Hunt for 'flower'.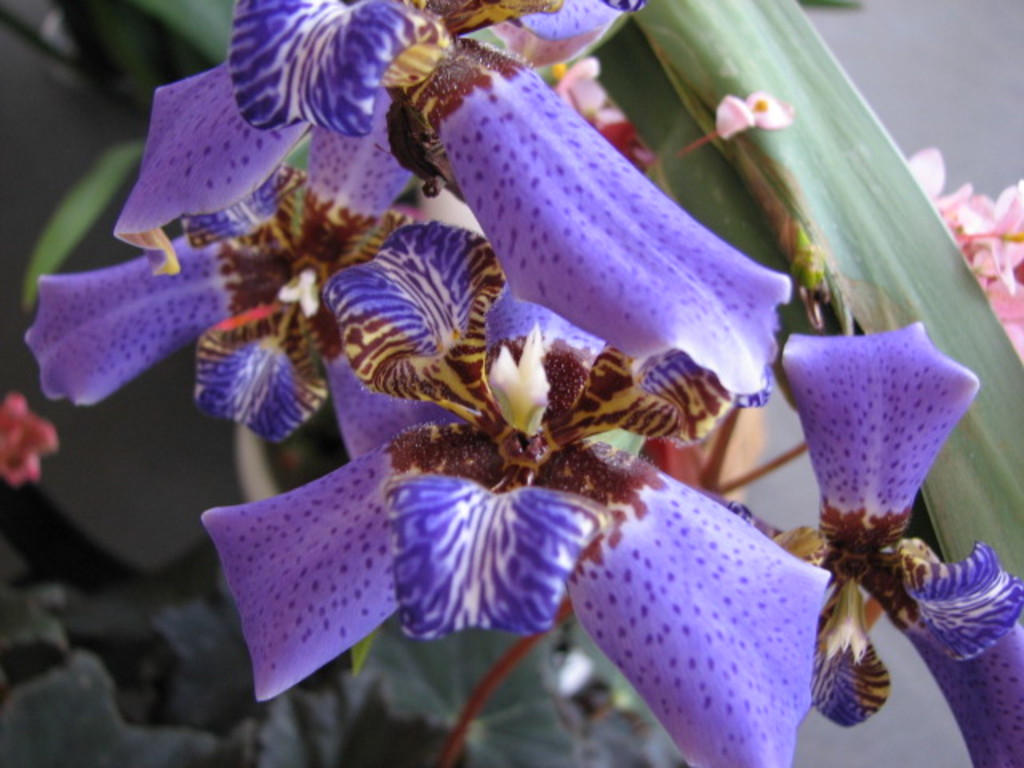
Hunted down at detection(347, 16, 814, 437).
